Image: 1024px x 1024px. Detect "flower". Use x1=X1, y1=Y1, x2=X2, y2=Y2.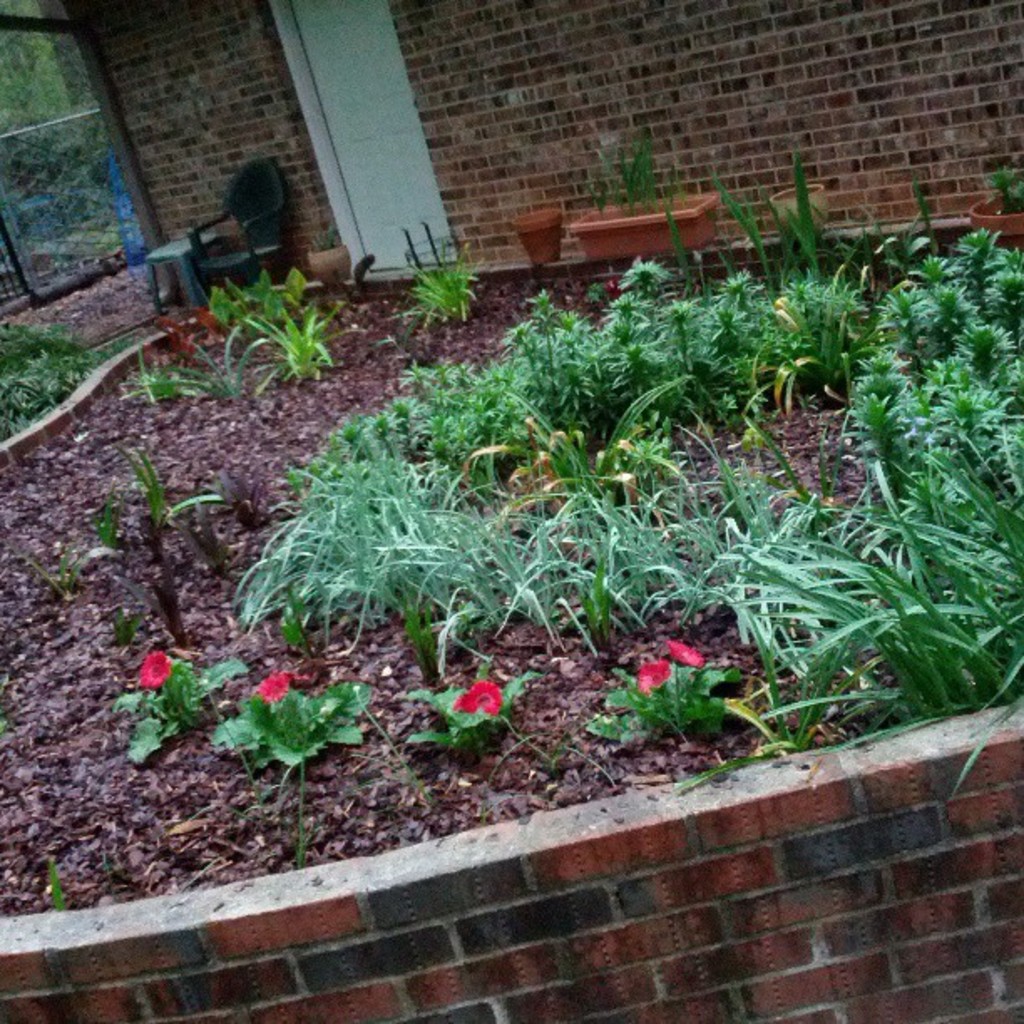
x1=460, y1=673, x2=515, y2=714.
